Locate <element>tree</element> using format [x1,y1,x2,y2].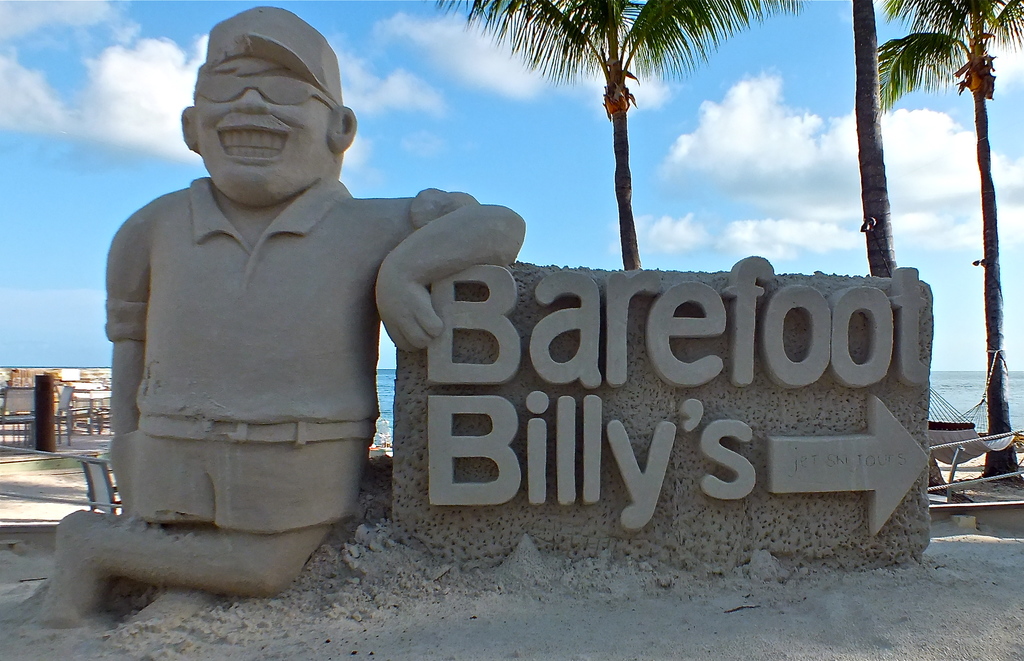
[874,0,1023,483].
